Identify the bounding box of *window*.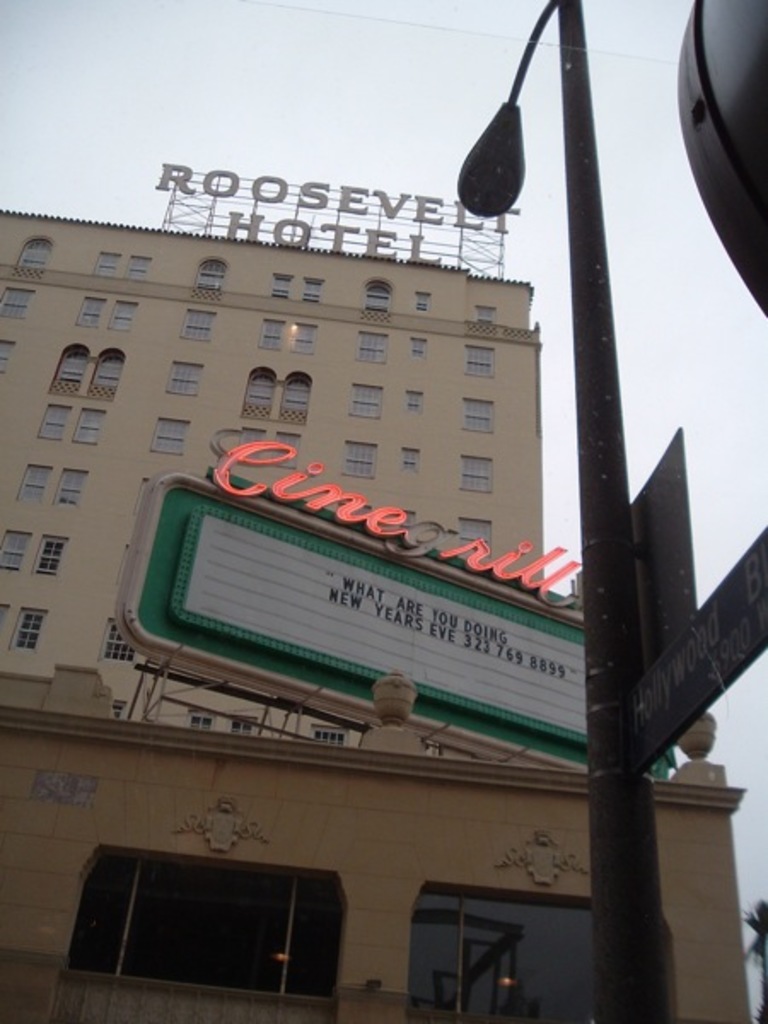
<box>241,369,273,422</box>.
